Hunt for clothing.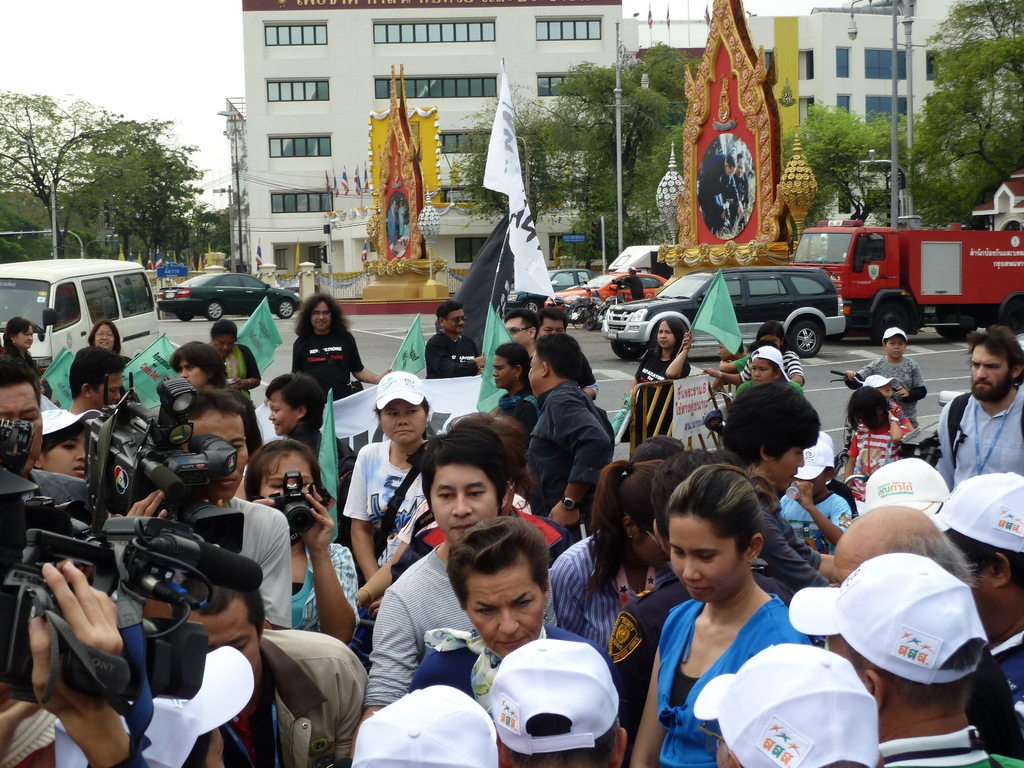
Hunted down at Rect(222, 627, 361, 767).
